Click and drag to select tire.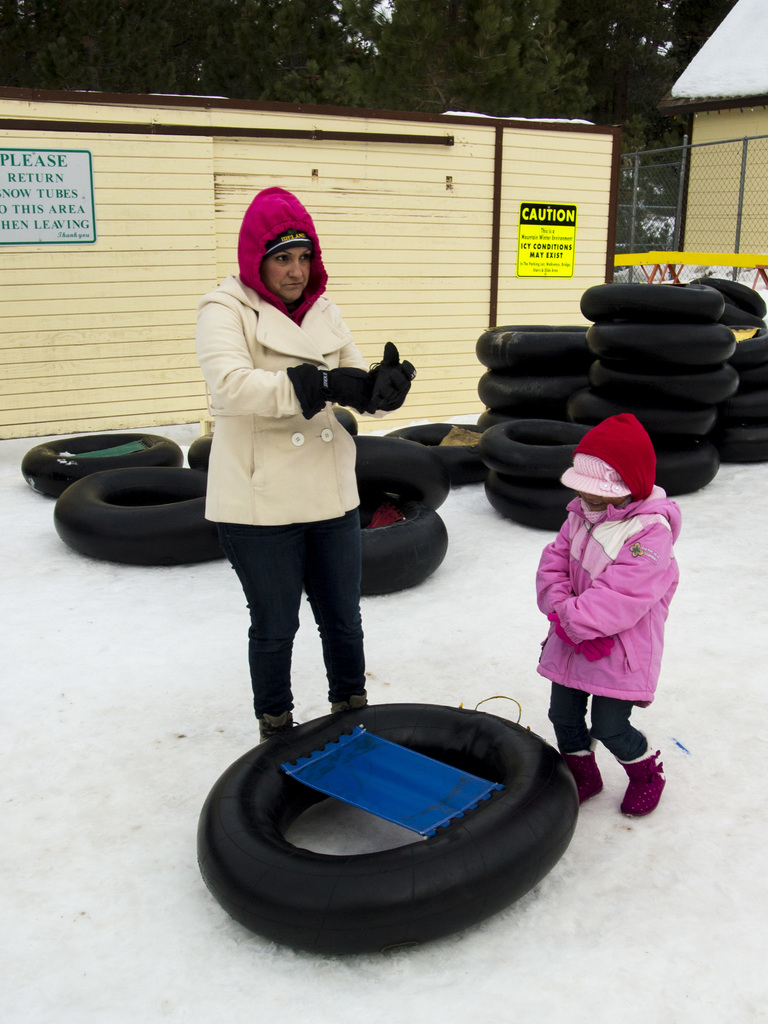
Selection: 48 465 236 564.
